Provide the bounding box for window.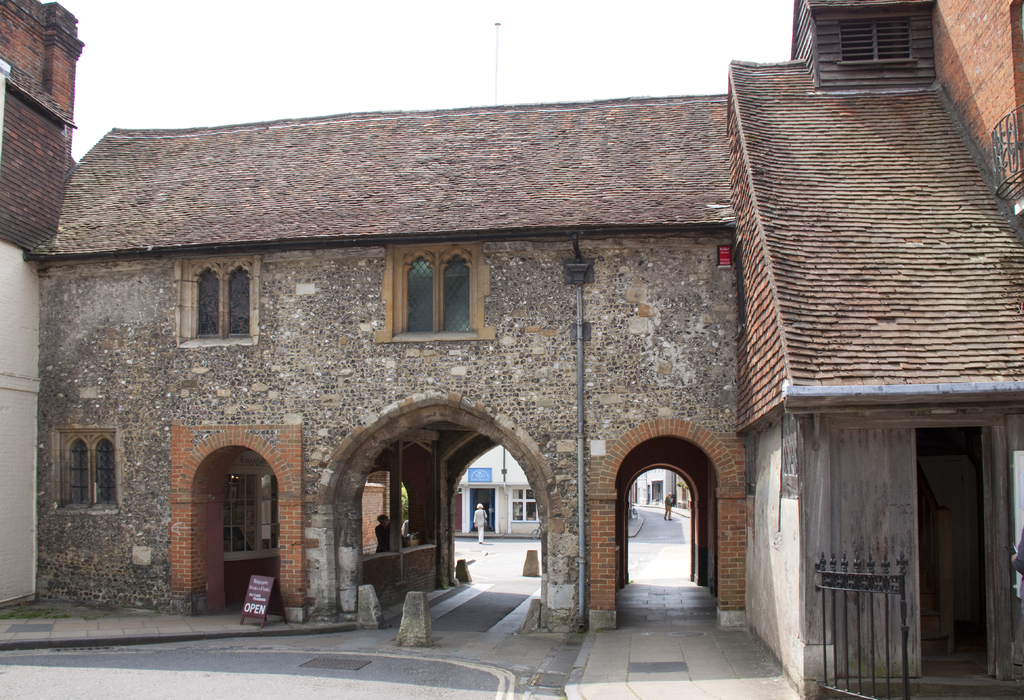
<region>499, 484, 539, 524</region>.
